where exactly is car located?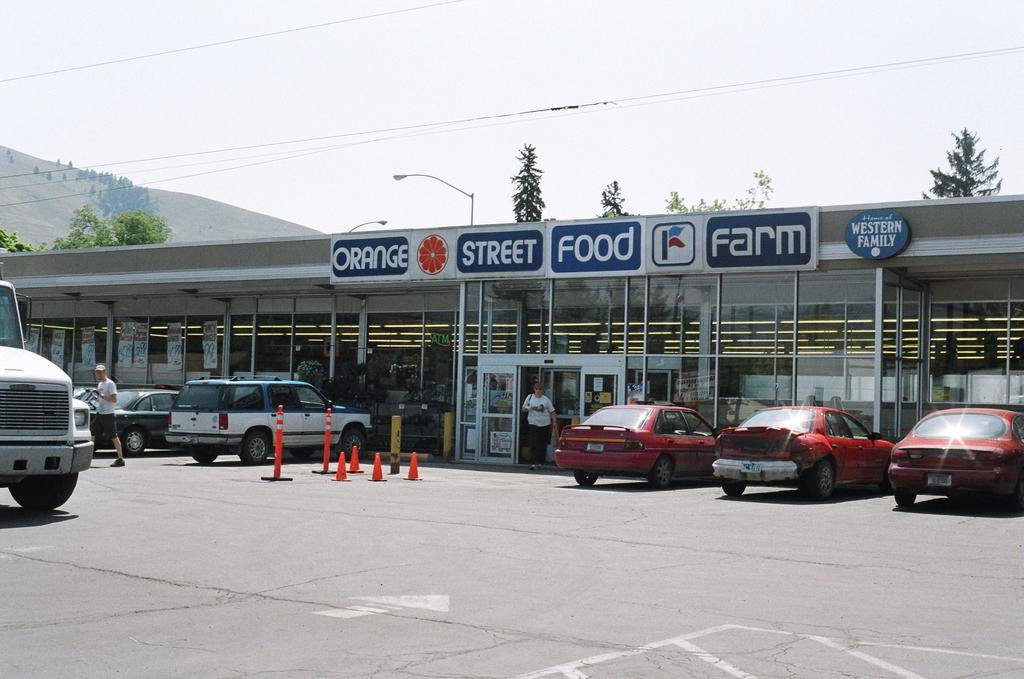
Its bounding box is box=[90, 391, 178, 459].
